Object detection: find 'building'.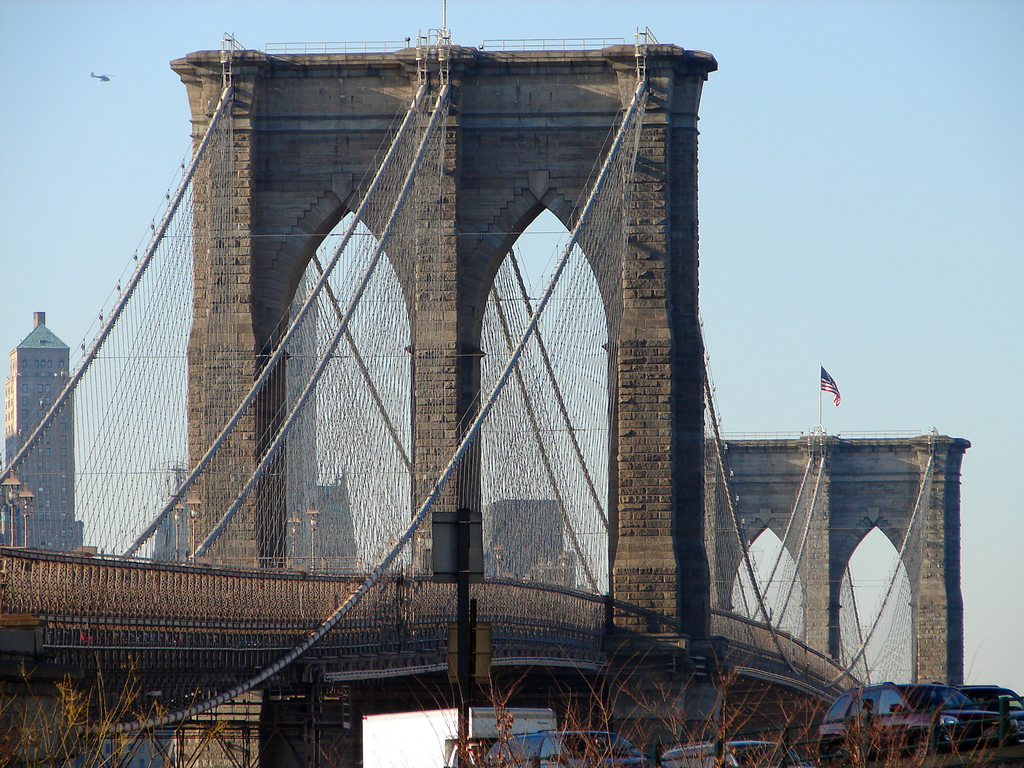
(left=482, top=497, right=579, bottom=590).
